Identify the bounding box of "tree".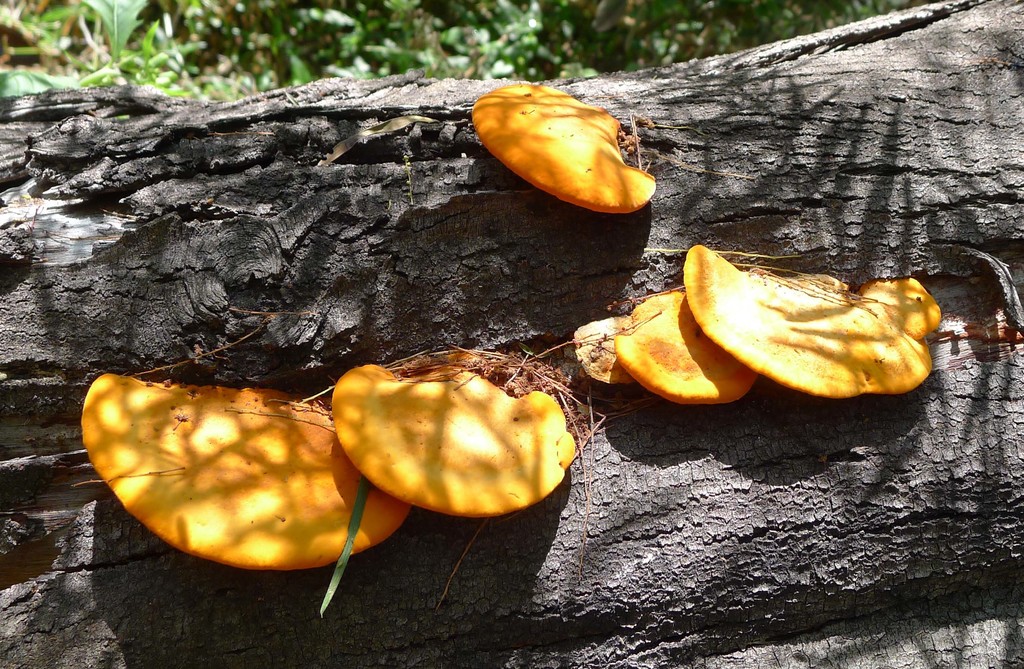
Rect(0, 2, 1023, 668).
